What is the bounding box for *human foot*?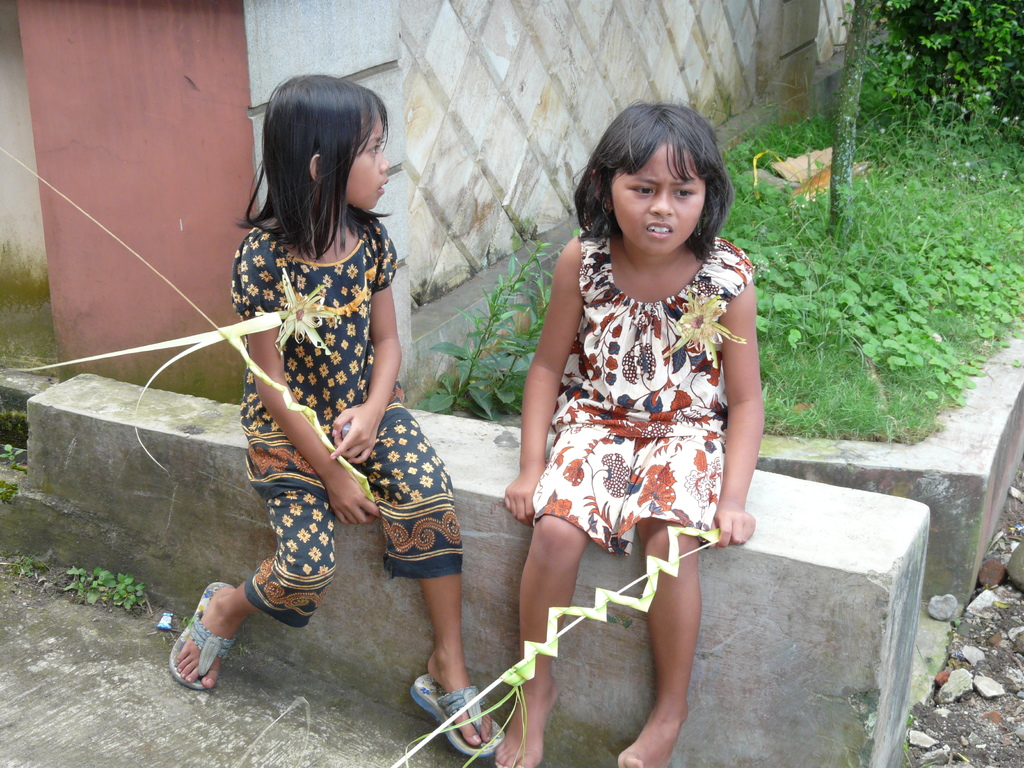
l=428, t=641, r=495, b=745.
